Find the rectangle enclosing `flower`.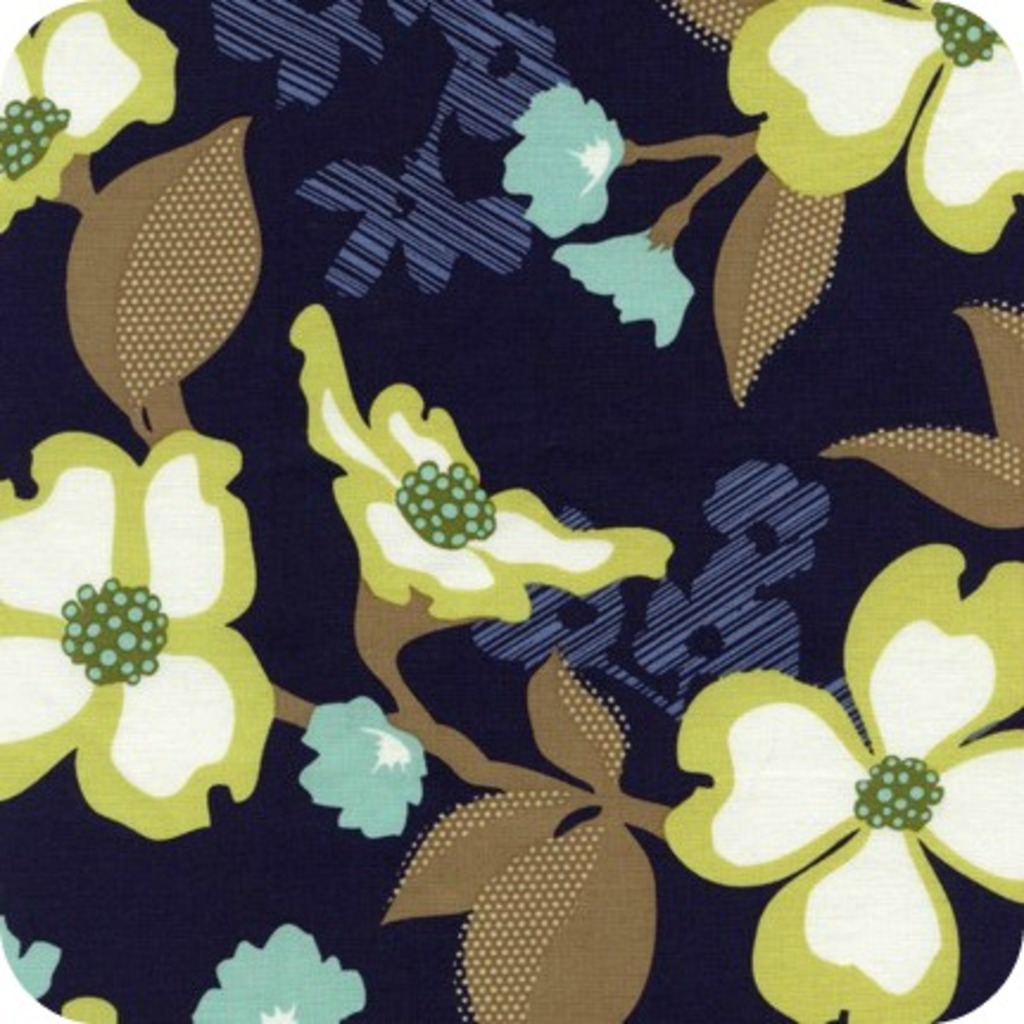
x1=295 y1=696 x2=430 y2=839.
